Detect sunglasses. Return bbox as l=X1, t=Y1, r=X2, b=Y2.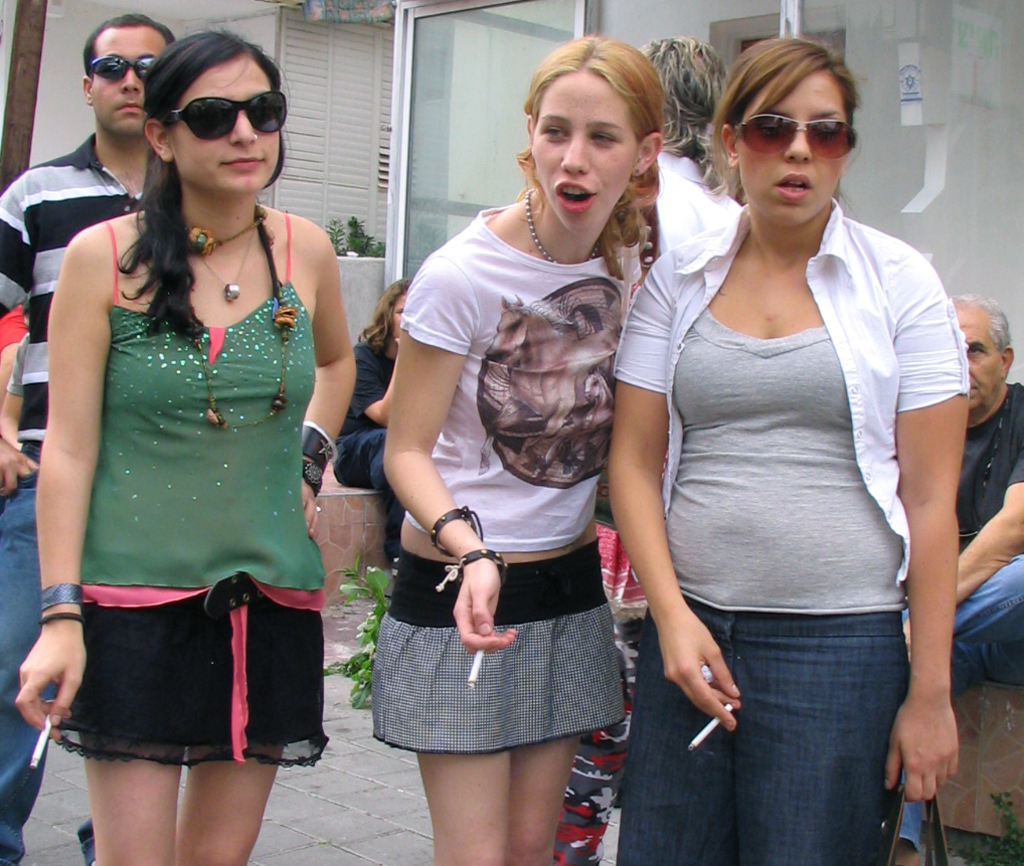
l=90, t=53, r=151, b=85.
